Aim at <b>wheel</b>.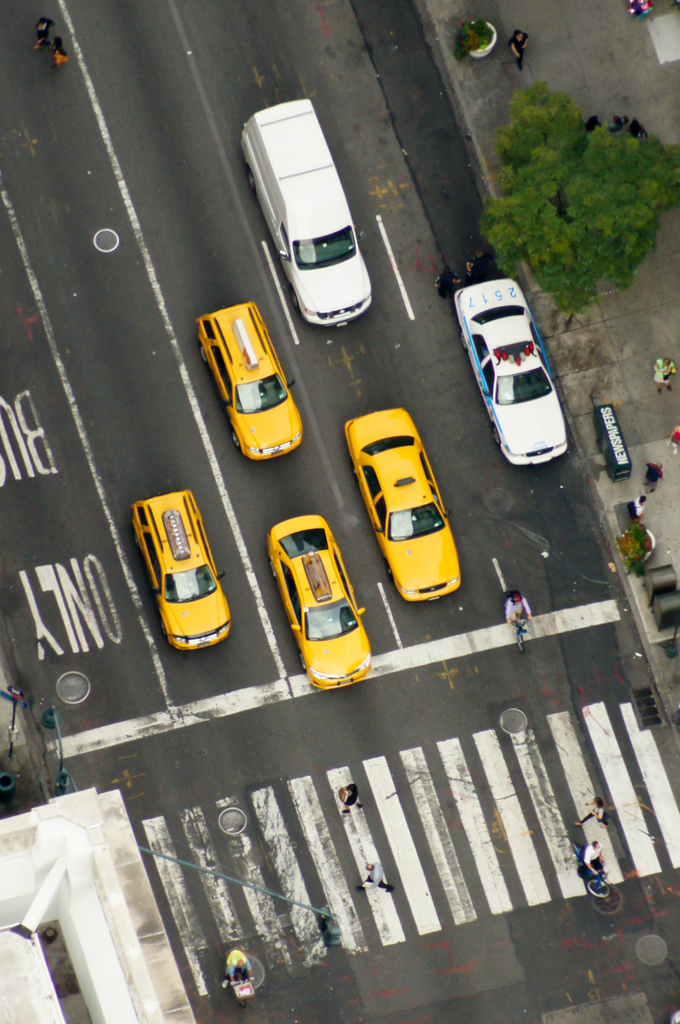
Aimed at box=[385, 565, 390, 581].
